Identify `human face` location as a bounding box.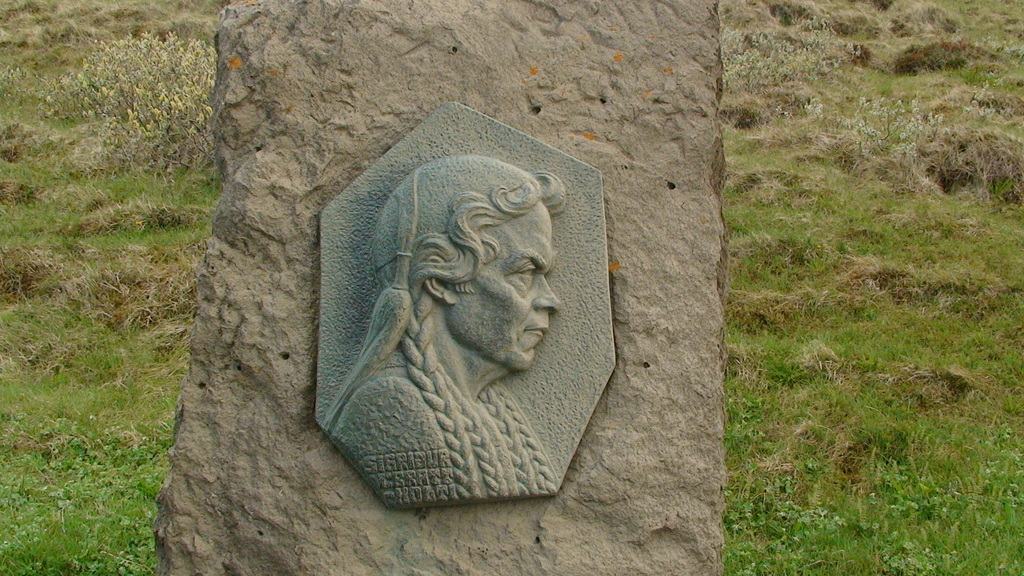
(456,187,561,371).
